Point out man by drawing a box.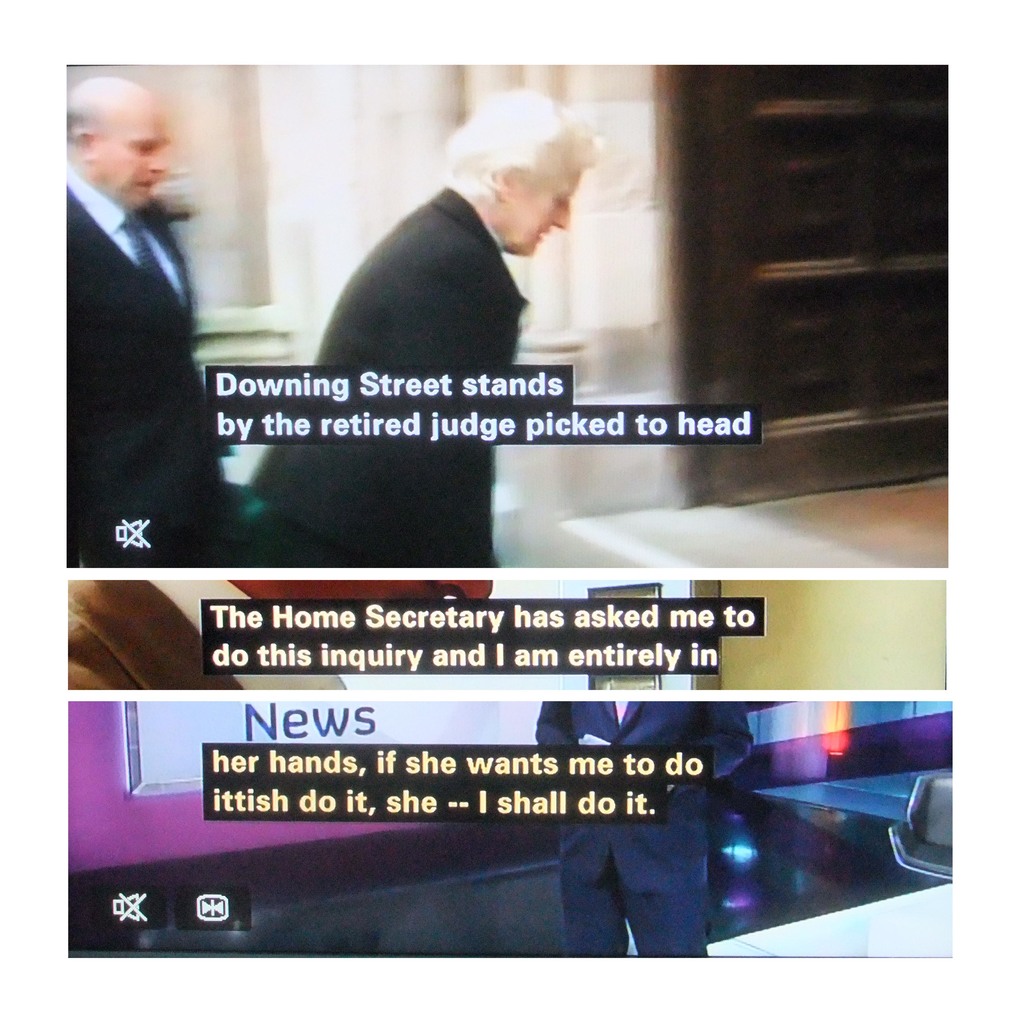
box(249, 83, 594, 566).
